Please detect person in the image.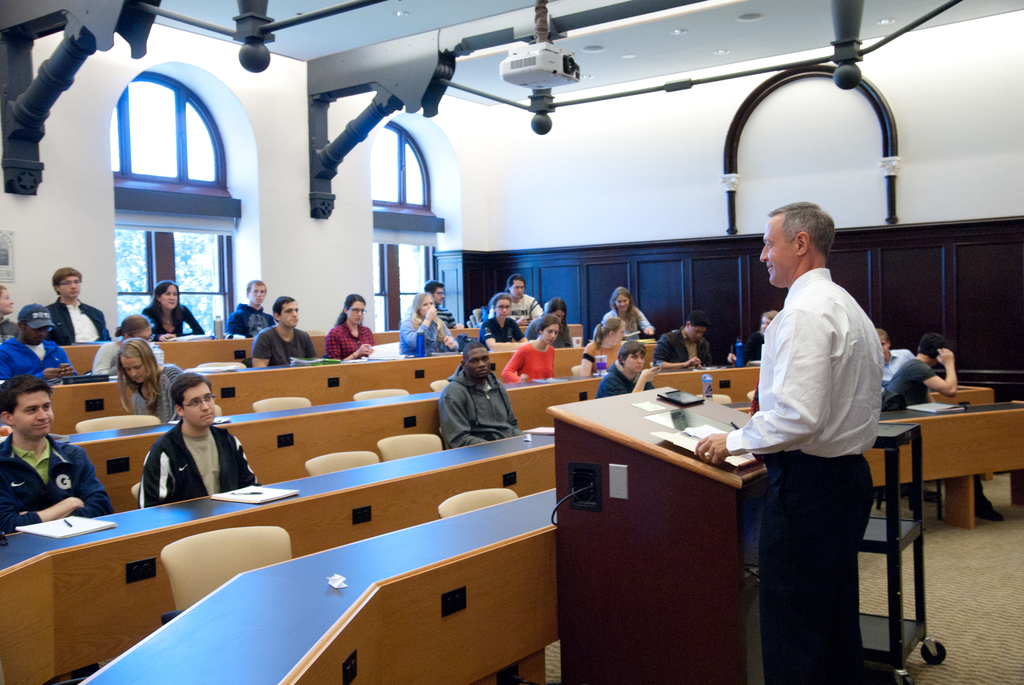
<box>319,294,378,364</box>.
